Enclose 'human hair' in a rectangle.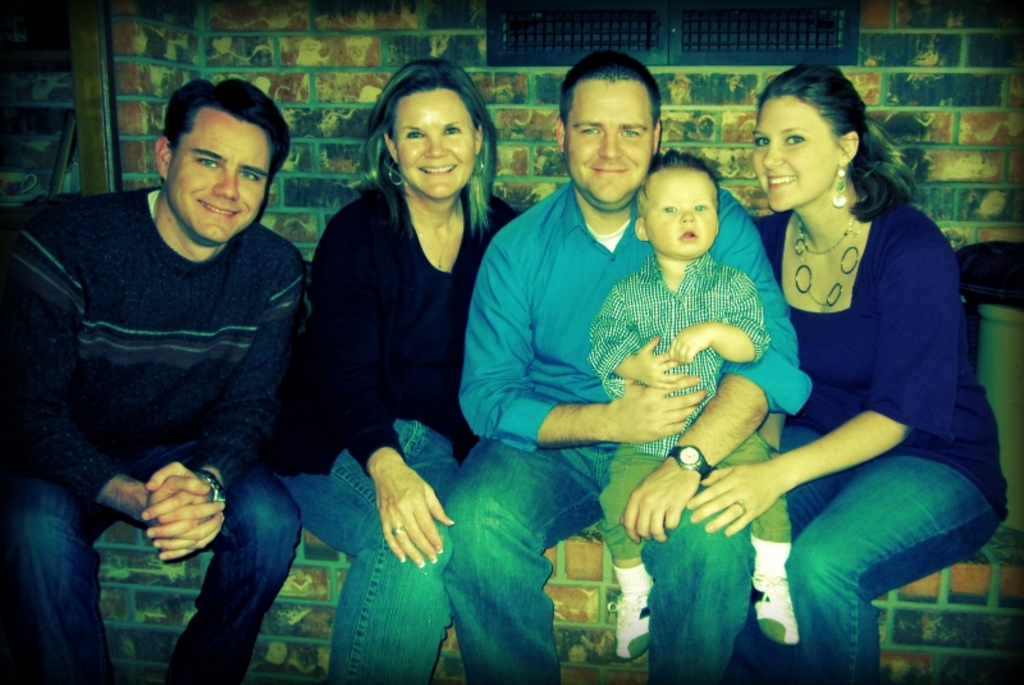
(634,150,722,214).
